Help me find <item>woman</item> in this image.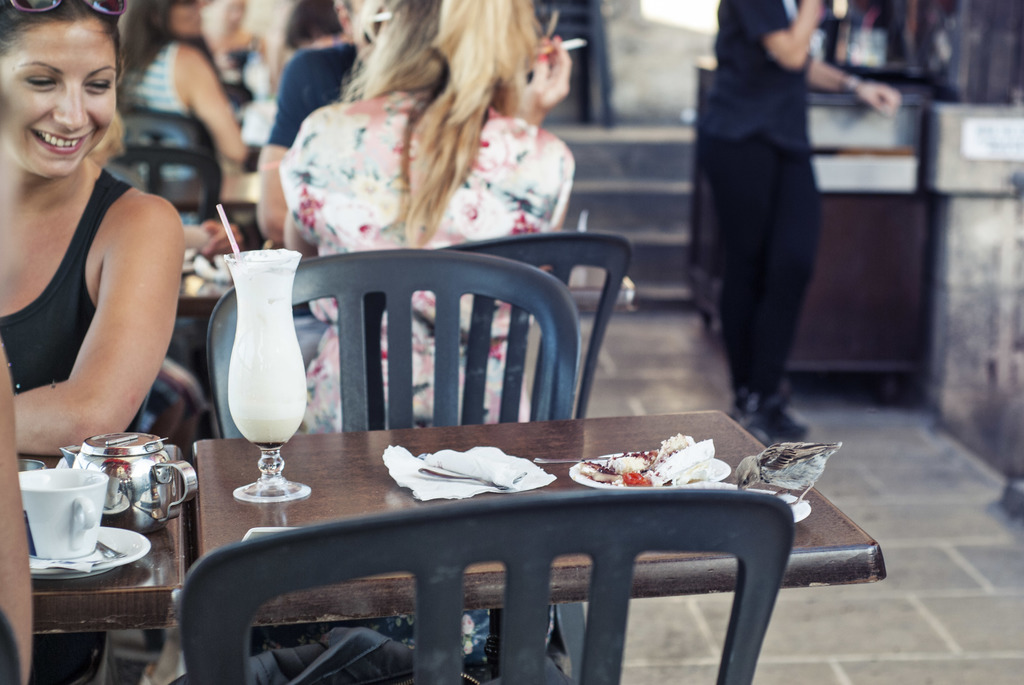
Found it: region(273, 0, 591, 432).
